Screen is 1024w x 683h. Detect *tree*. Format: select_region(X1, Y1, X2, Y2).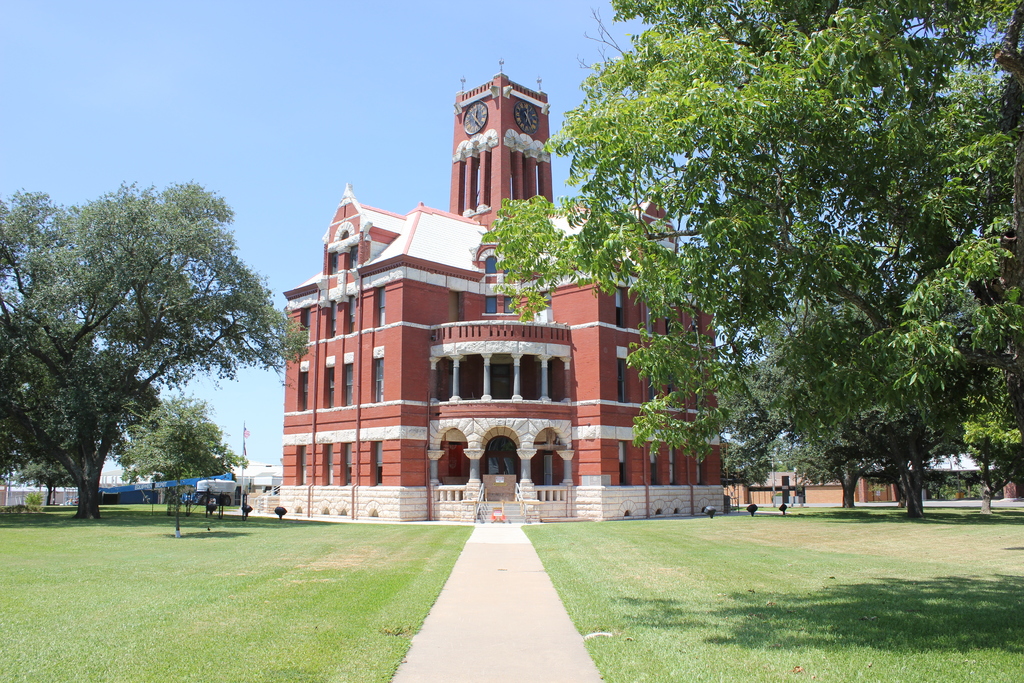
select_region(22, 156, 270, 545).
